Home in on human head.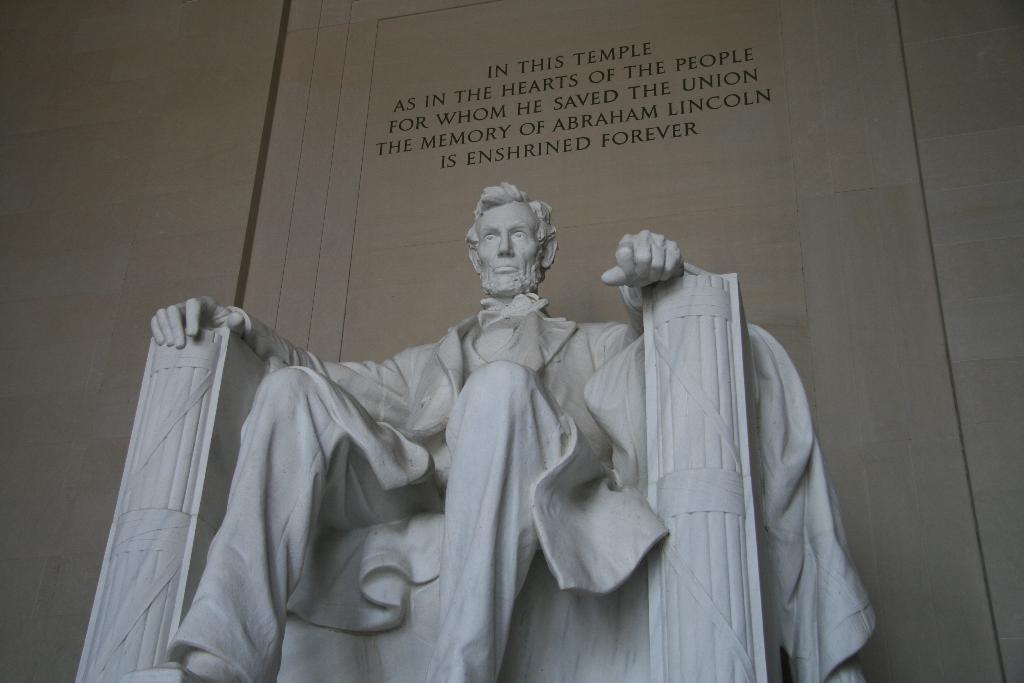
Homed in at <region>461, 176, 553, 284</region>.
